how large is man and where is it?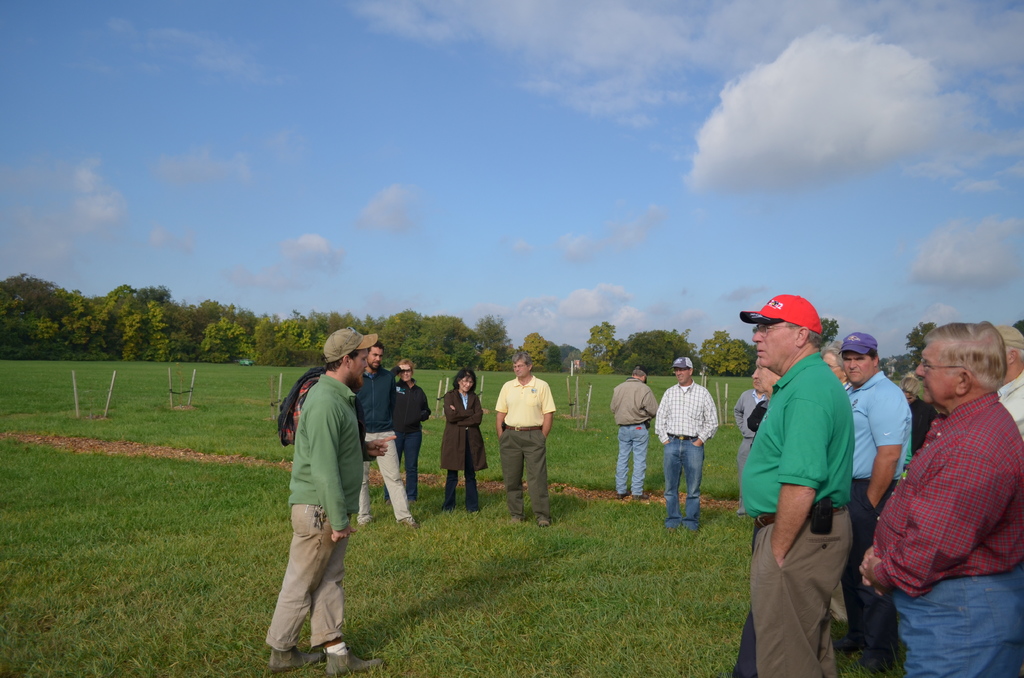
Bounding box: [356,344,421,527].
